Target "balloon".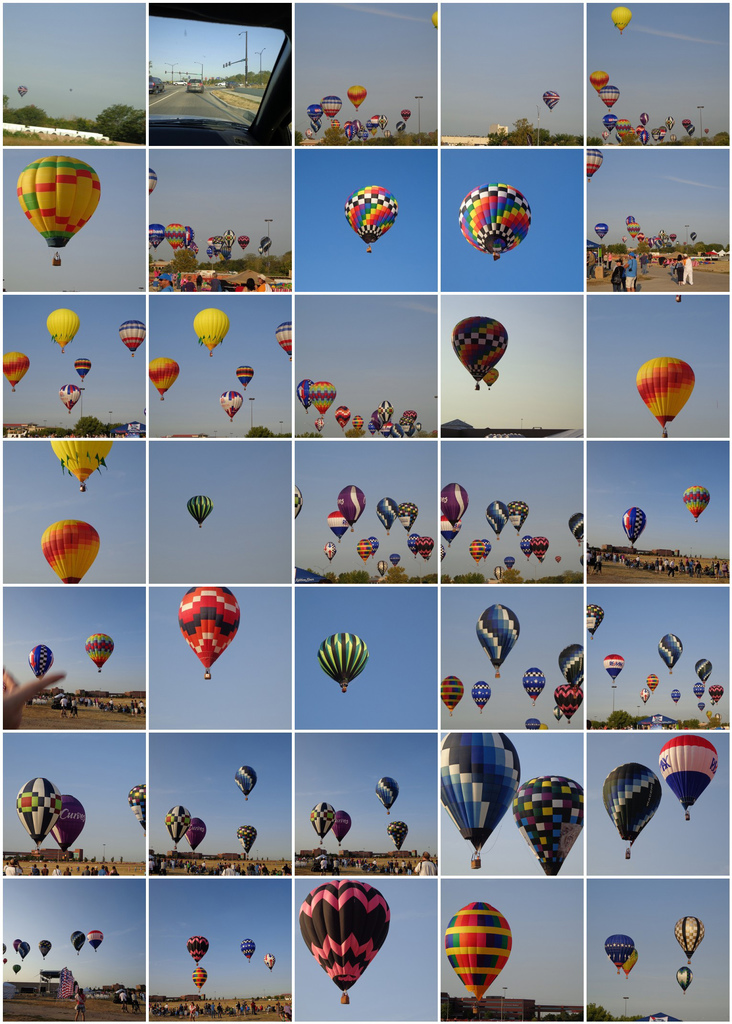
Target region: Rect(85, 634, 113, 667).
